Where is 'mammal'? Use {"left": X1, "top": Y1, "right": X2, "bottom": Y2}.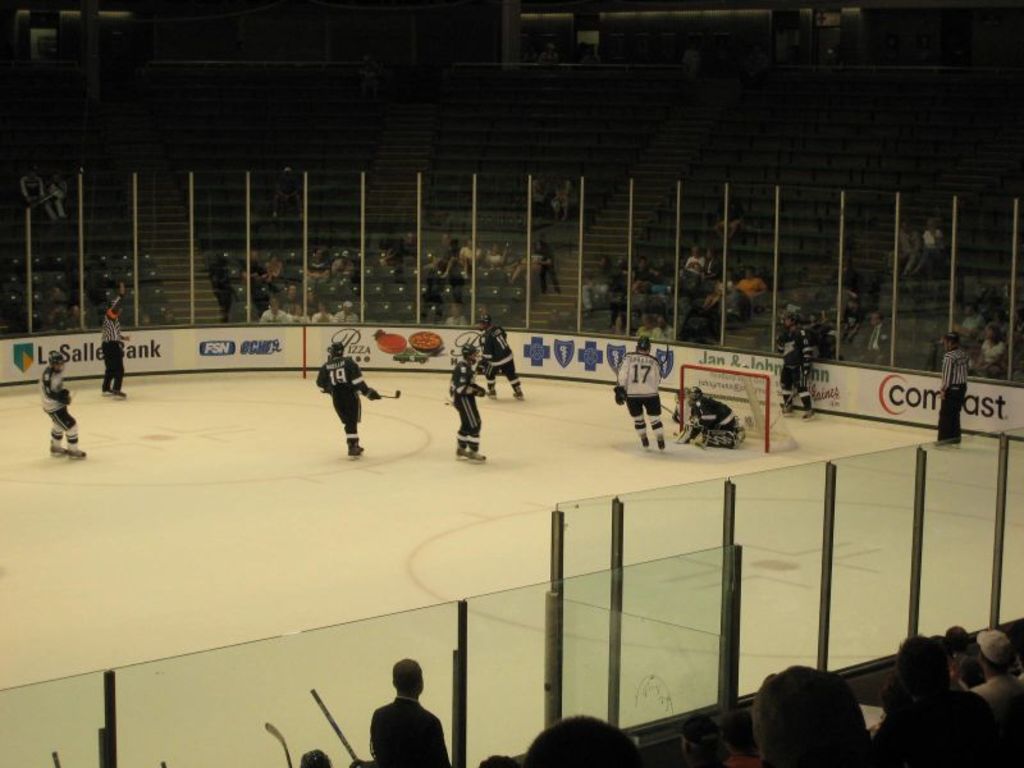
{"left": 893, "top": 632, "right": 1001, "bottom": 767}.
